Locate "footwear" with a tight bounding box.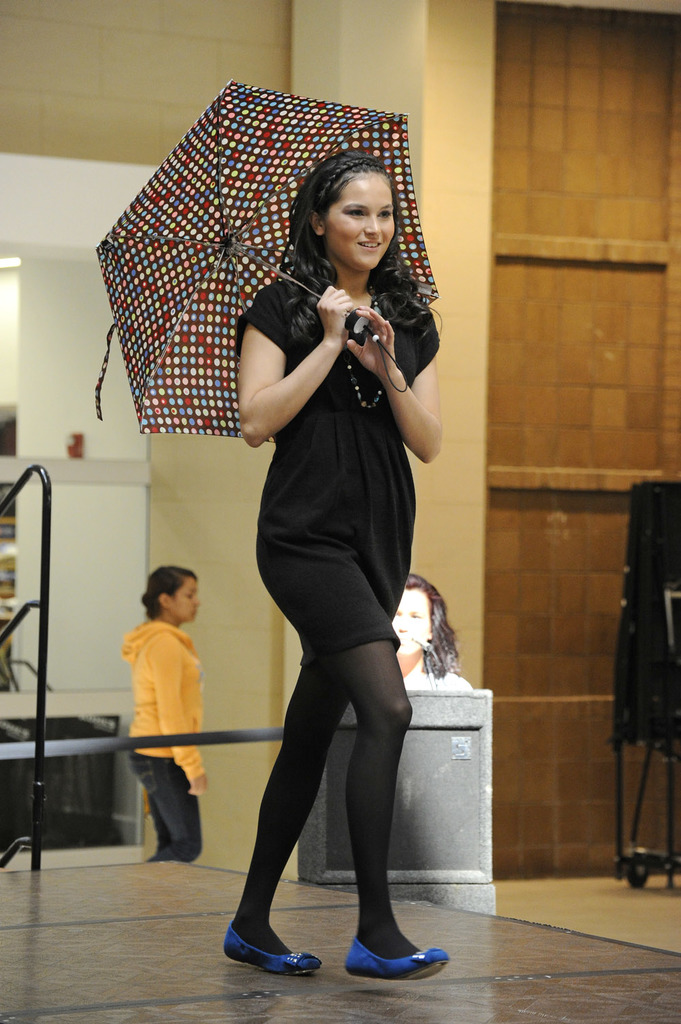
bbox=[223, 927, 322, 978].
